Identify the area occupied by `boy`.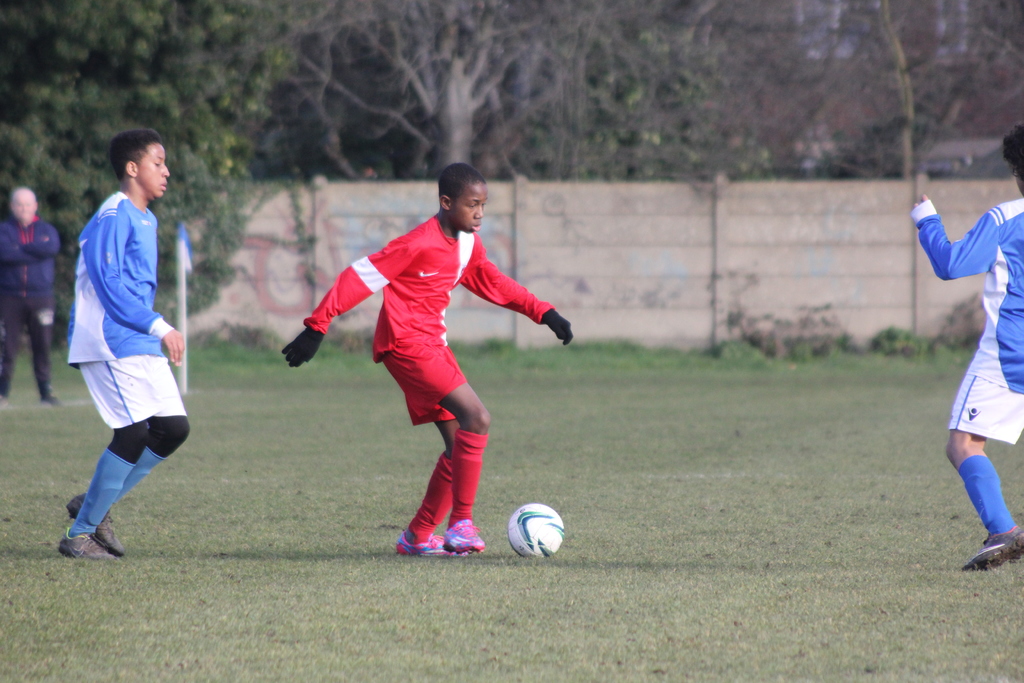
Area: box(910, 120, 1023, 573).
